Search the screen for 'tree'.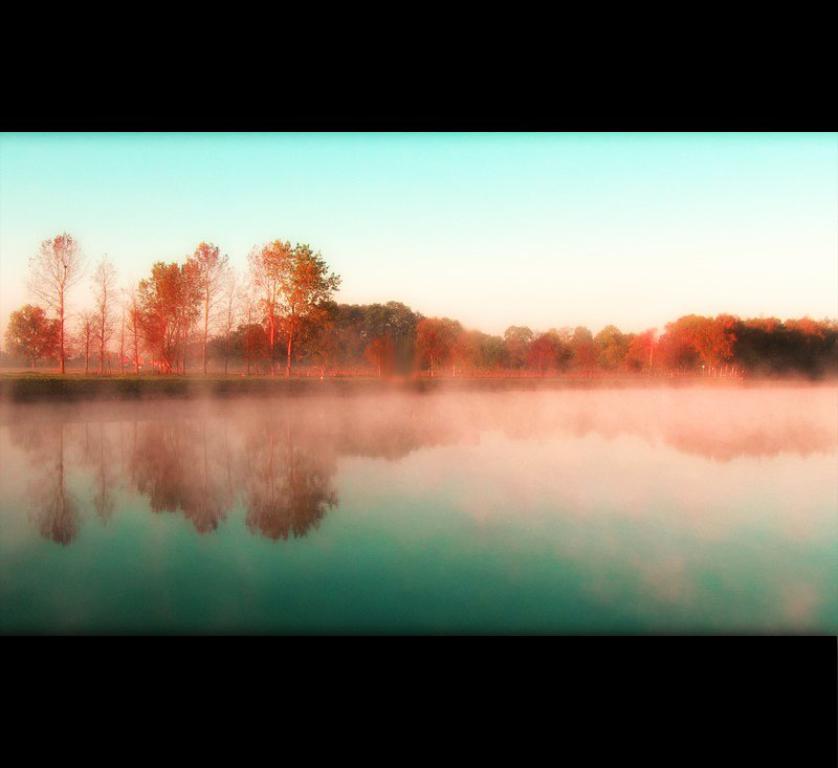
Found at region(233, 223, 341, 338).
